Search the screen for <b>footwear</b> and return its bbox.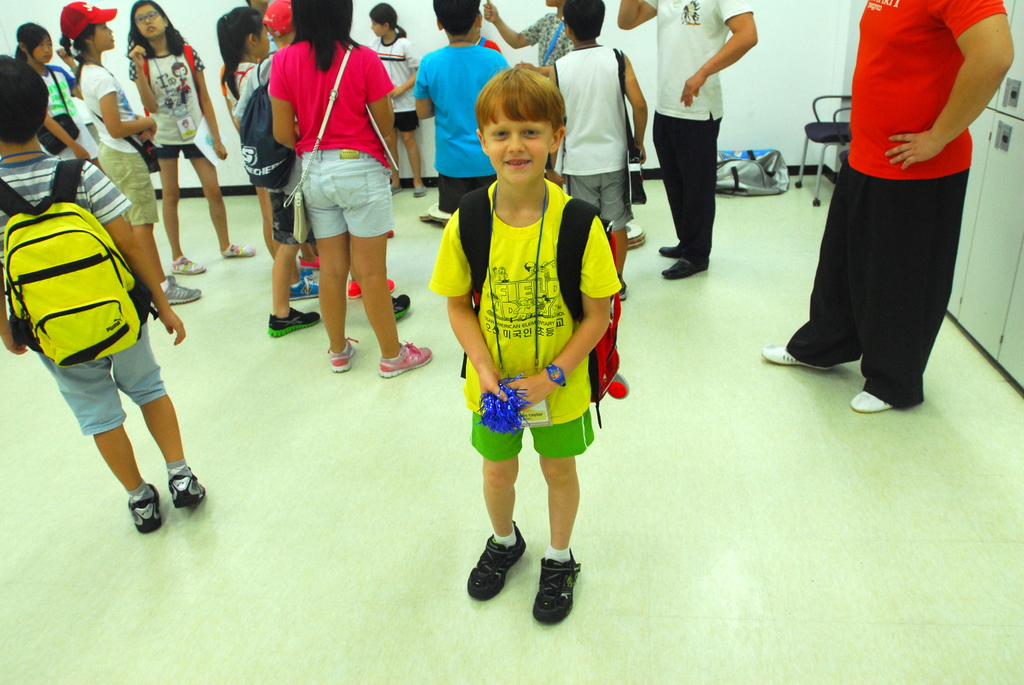
Found: (344,280,396,298).
